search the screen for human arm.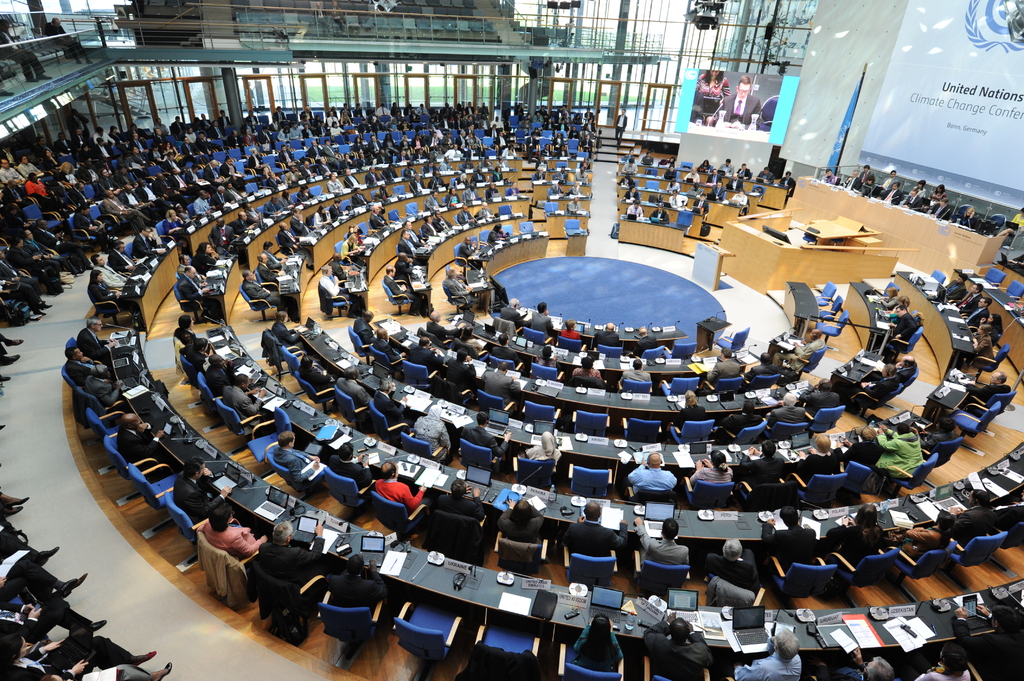
Found at bbox=(845, 517, 862, 528).
